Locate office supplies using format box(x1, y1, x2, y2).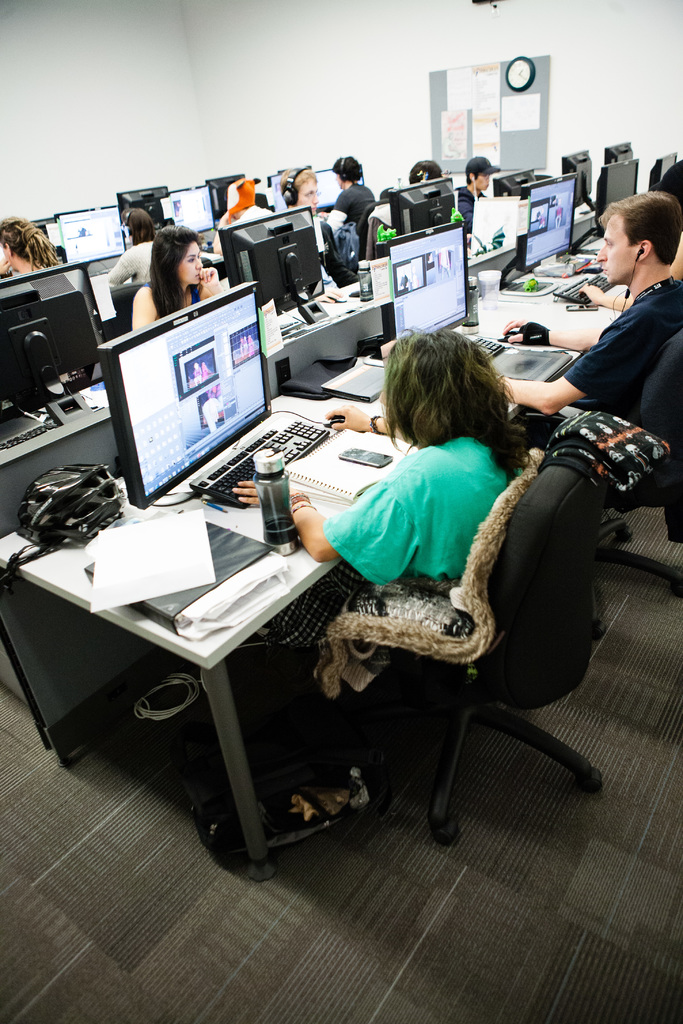
box(591, 152, 642, 216).
